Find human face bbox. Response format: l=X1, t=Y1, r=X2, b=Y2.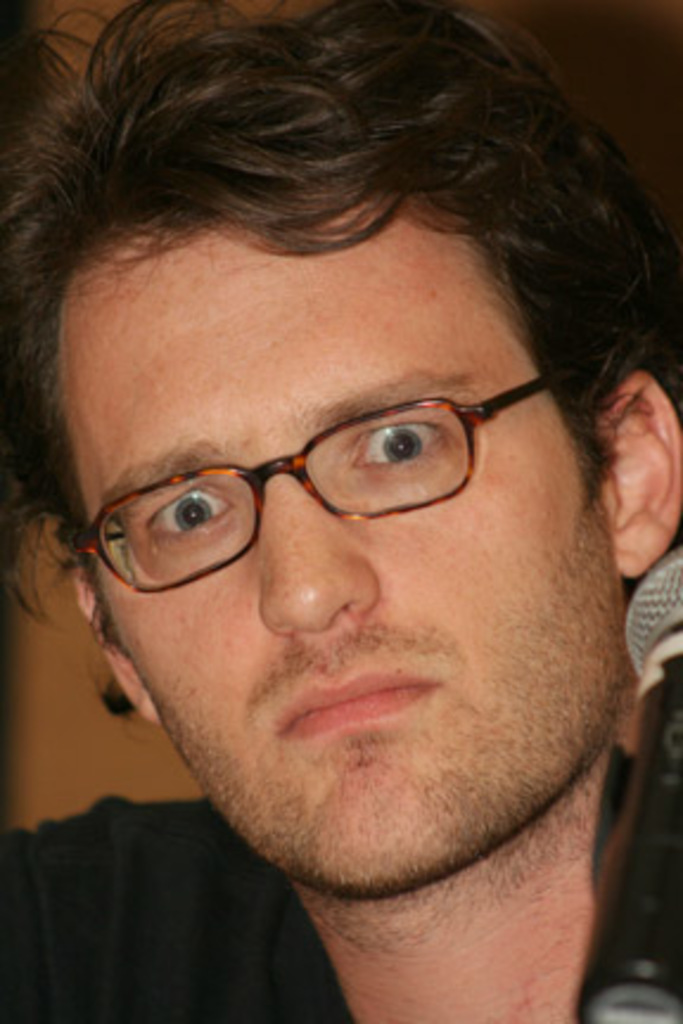
l=59, t=228, r=624, b=887.
